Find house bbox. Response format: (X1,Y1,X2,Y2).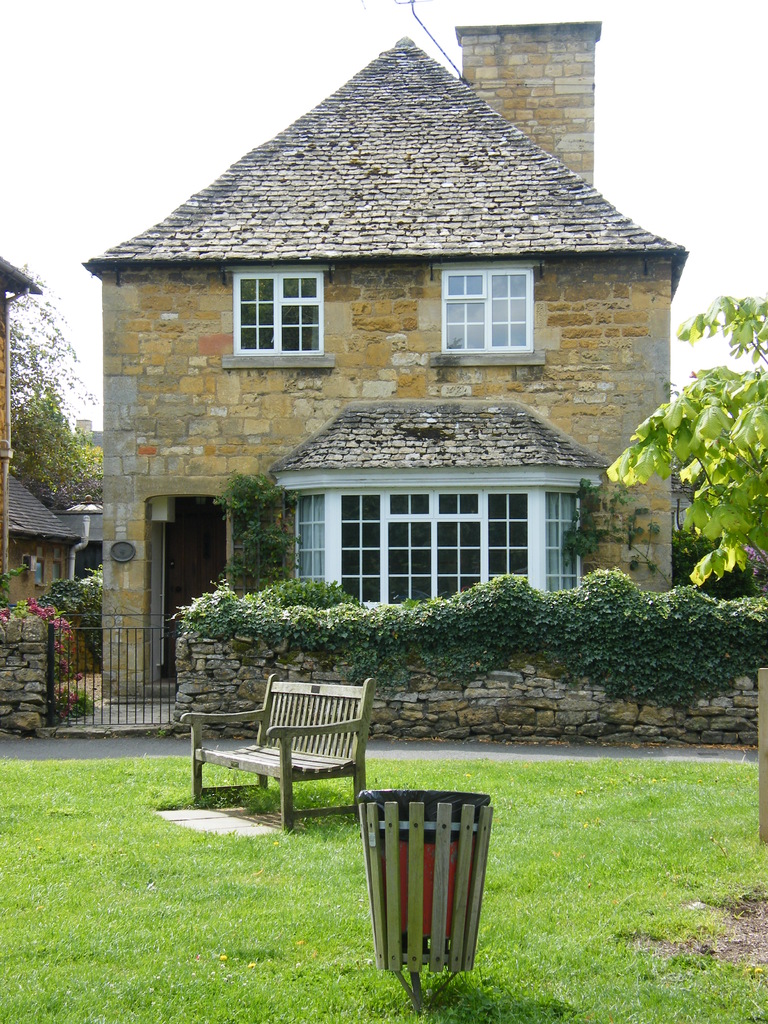
(82,44,680,715).
